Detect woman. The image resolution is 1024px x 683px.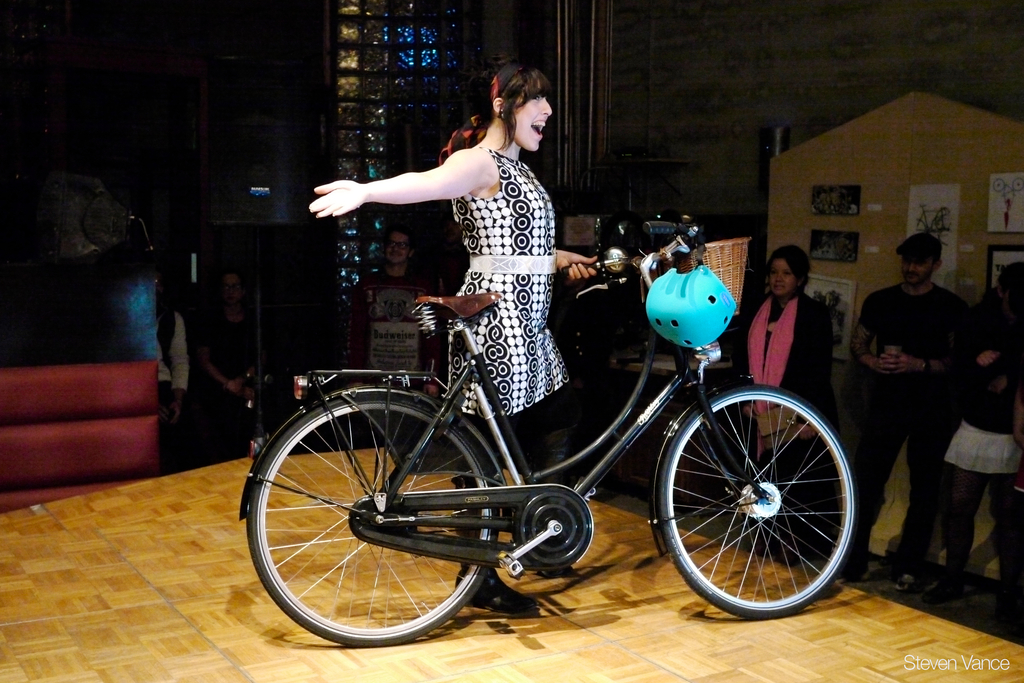
x1=735, y1=244, x2=844, y2=541.
